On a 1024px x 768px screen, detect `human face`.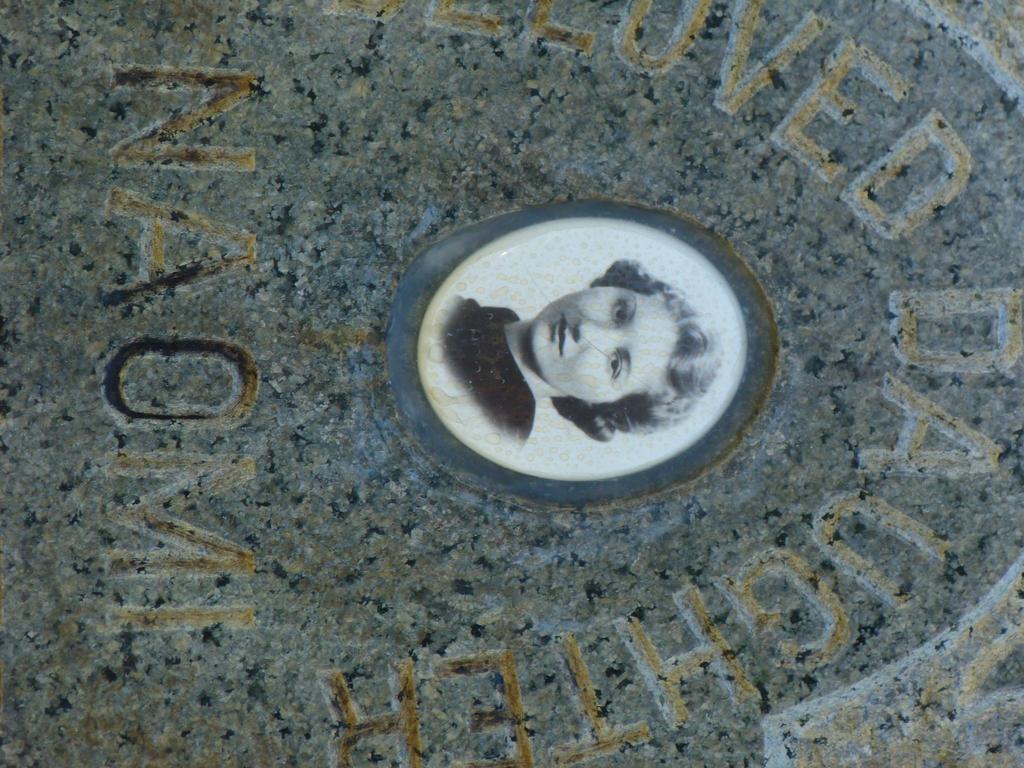
x1=529 y1=284 x2=682 y2=405.
